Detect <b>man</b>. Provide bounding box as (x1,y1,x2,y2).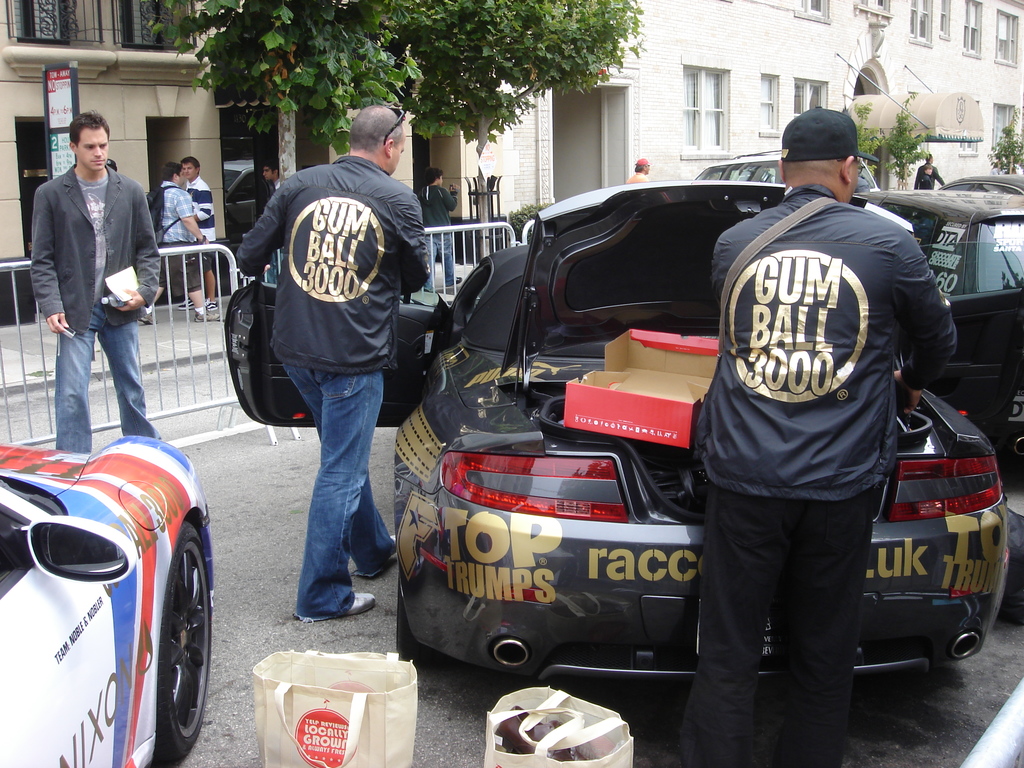
(232,104,401,616).
